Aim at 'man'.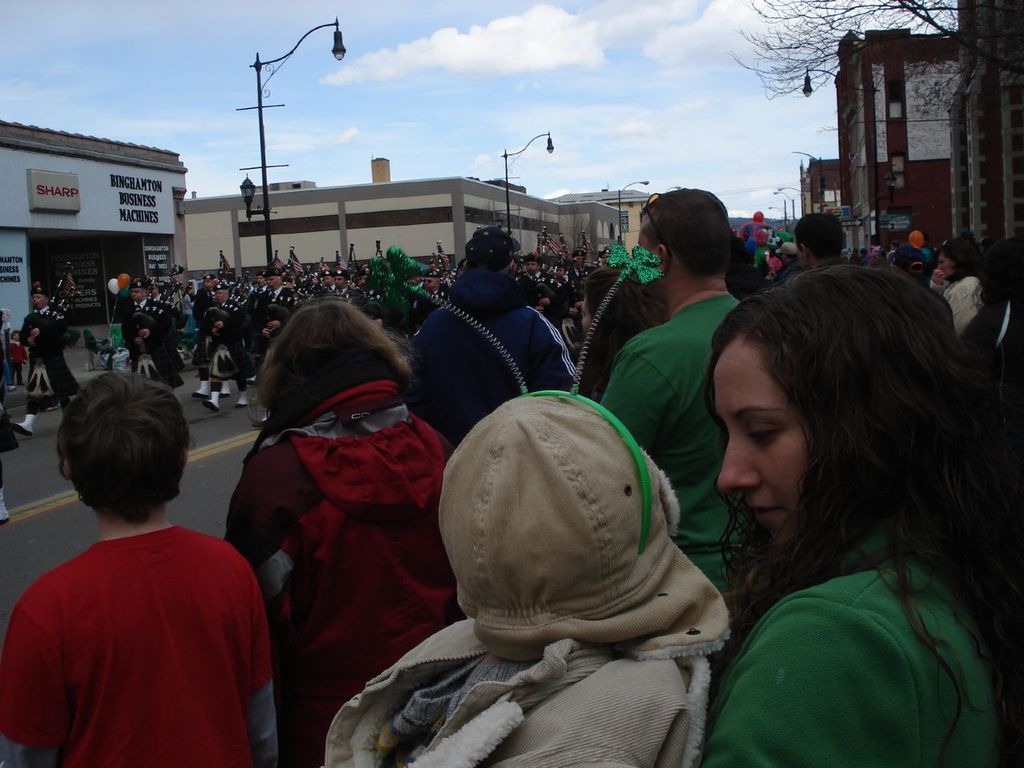
Aimed at 603, 188, 748, 602.
